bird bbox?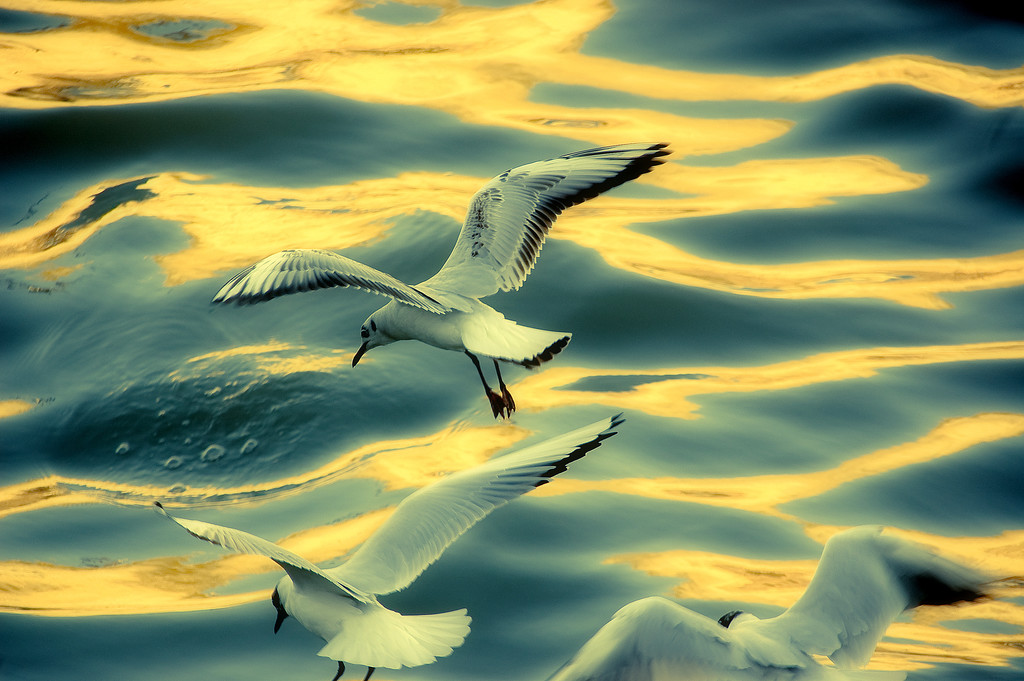
209:154:661:423
